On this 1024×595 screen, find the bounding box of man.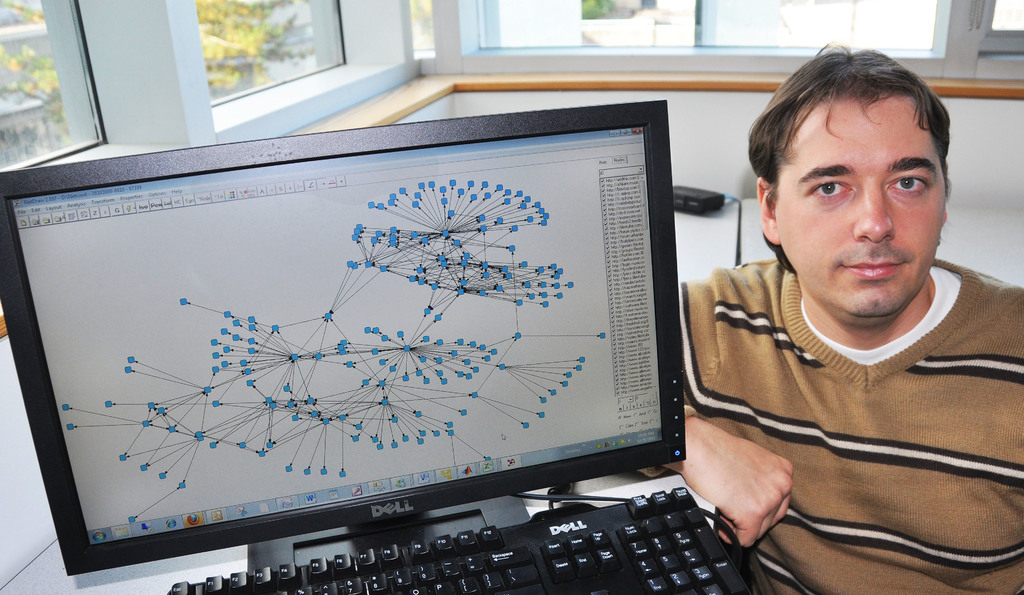
Bounding box: box=[620, 30, 1023, 594].
